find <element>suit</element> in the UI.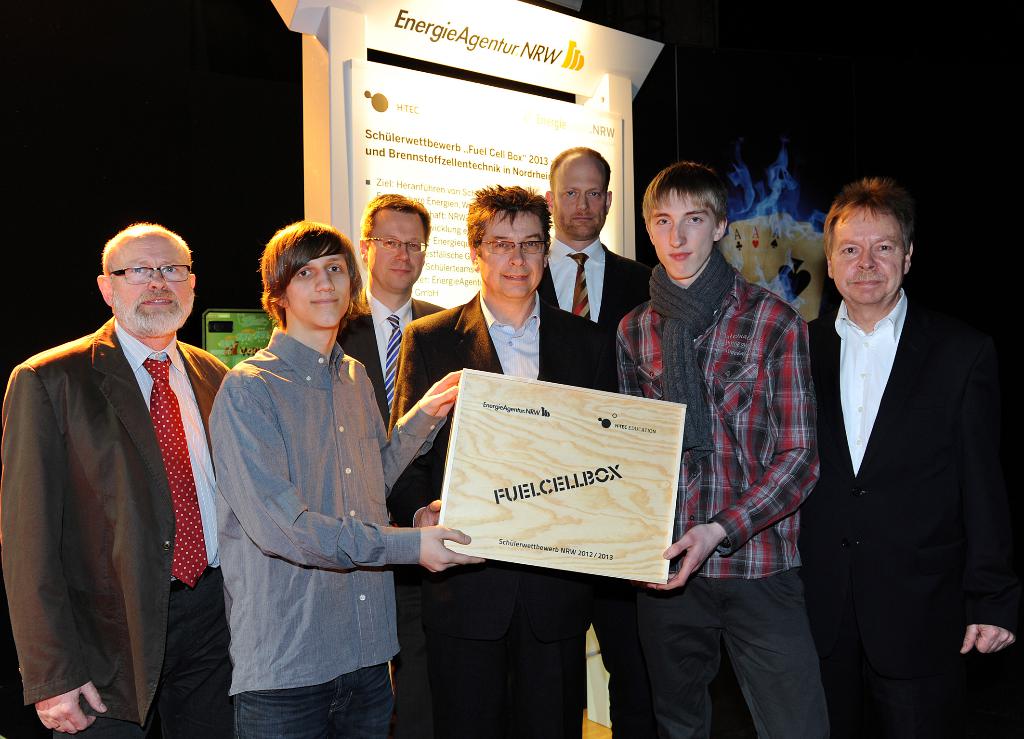
UI element at (left=0, top=313, right=232, bottom=738).
